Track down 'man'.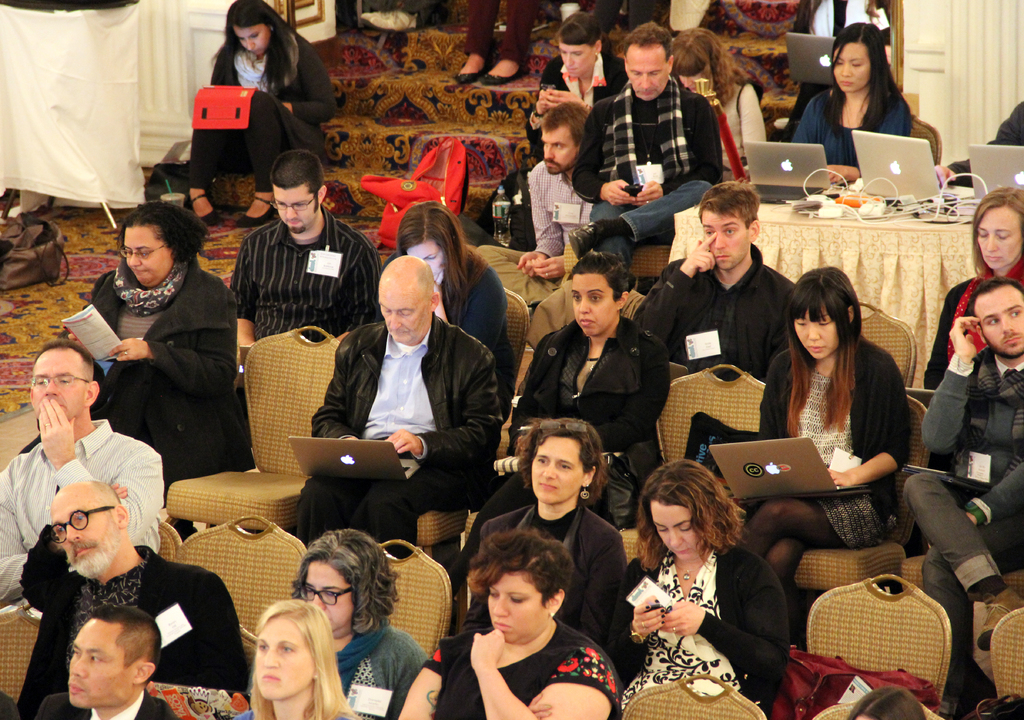
Tracked to [left=35, top=604, right=178, bottom=719].
